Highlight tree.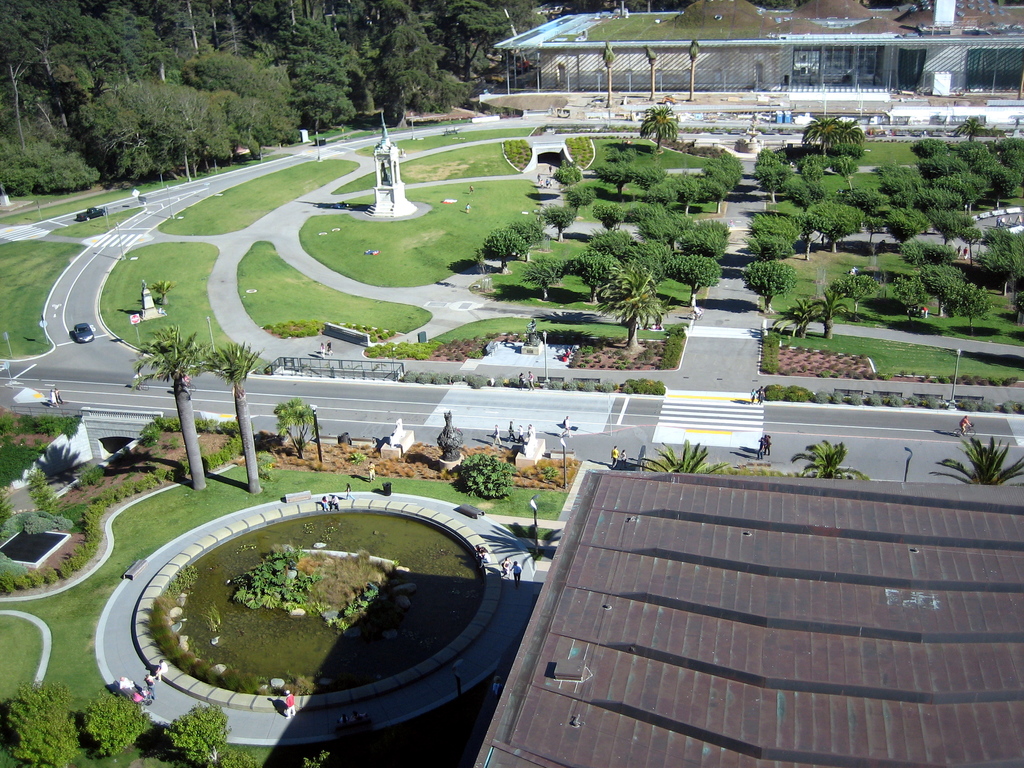
Highlighted region: l=161, t=699, r=235, b=767.
